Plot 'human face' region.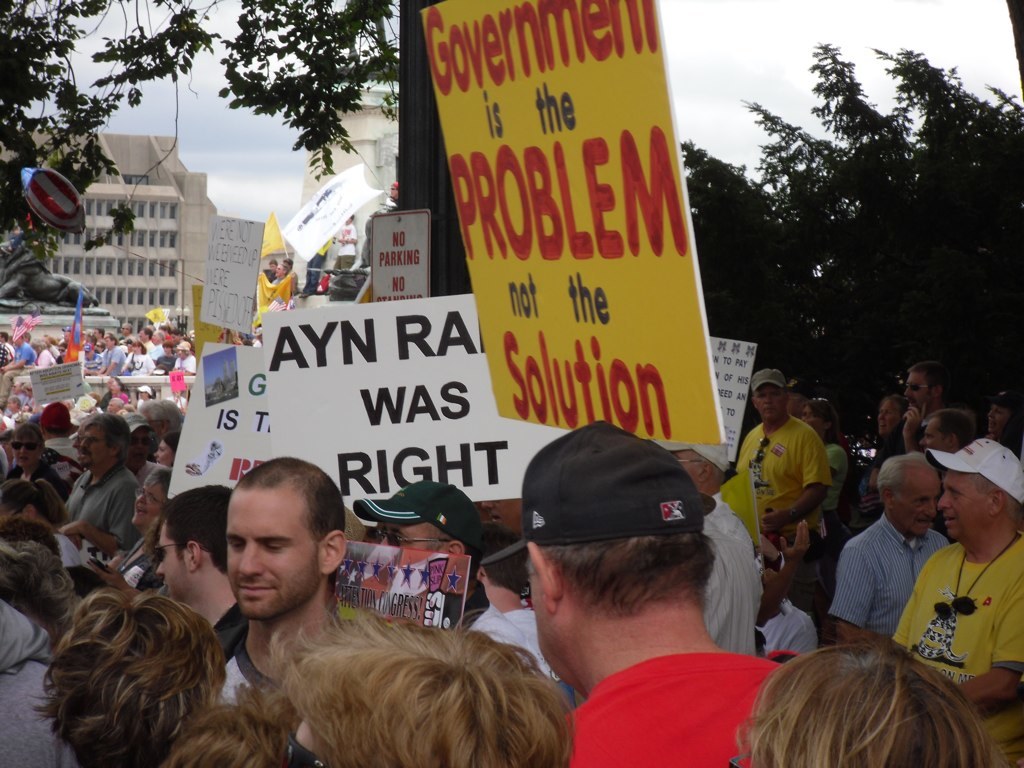
Plotted at [left=787, top=392, right=801, bottom=419].
